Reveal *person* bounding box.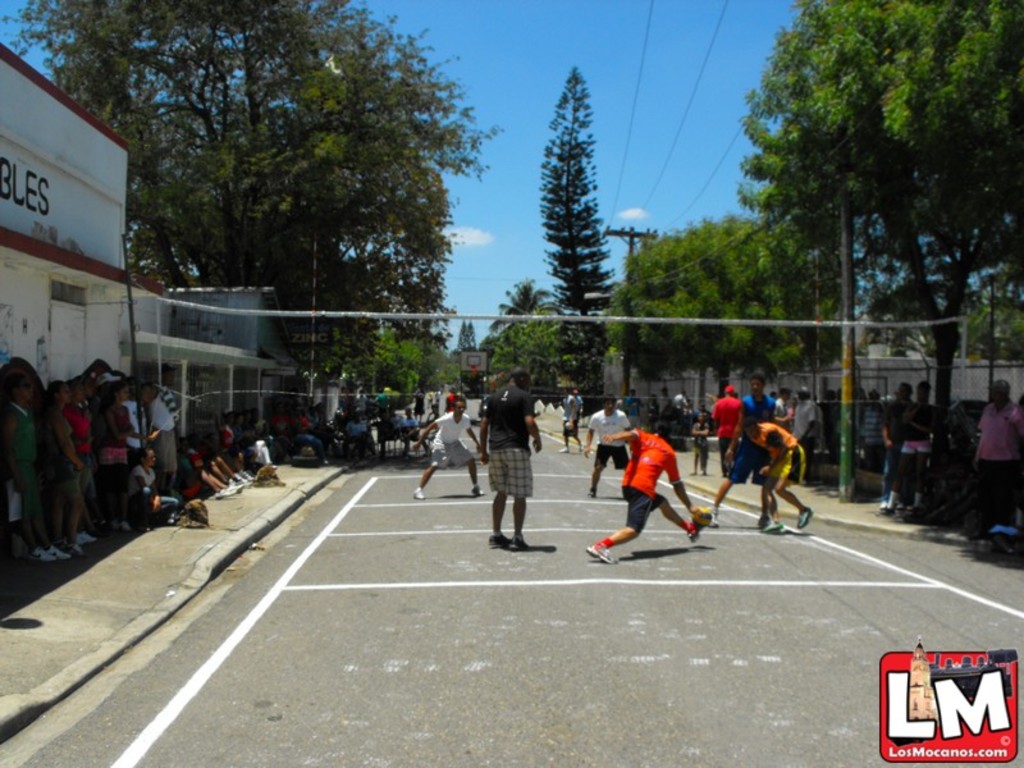
Revealed: box=[883, 376, 934, 518].
